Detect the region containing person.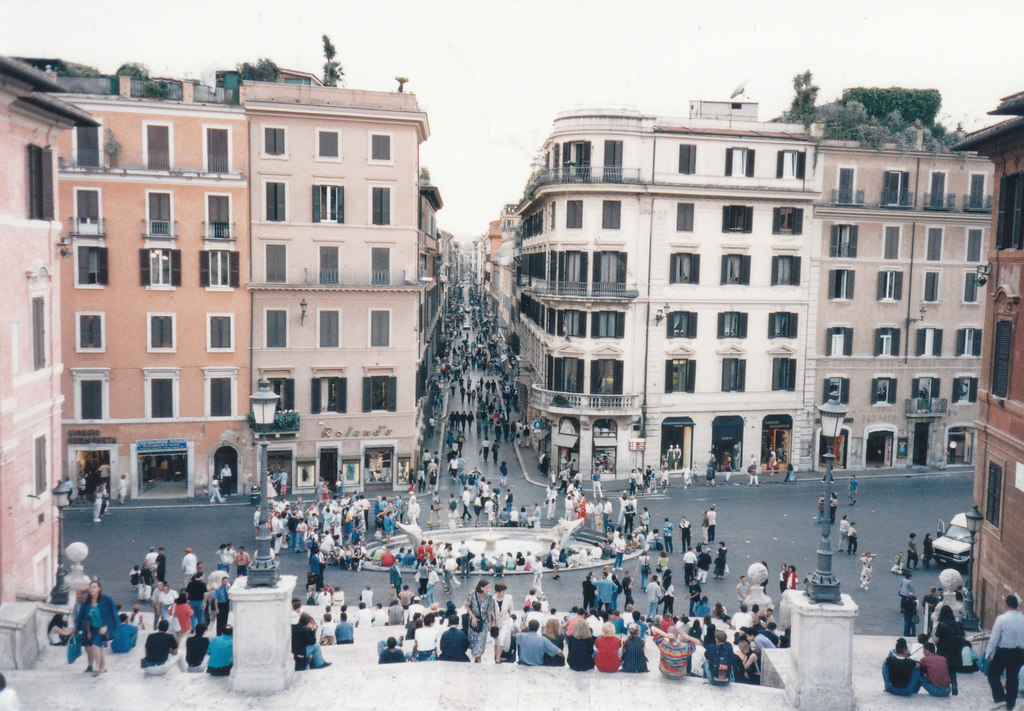
select_region(216, 576, 228, 634).
